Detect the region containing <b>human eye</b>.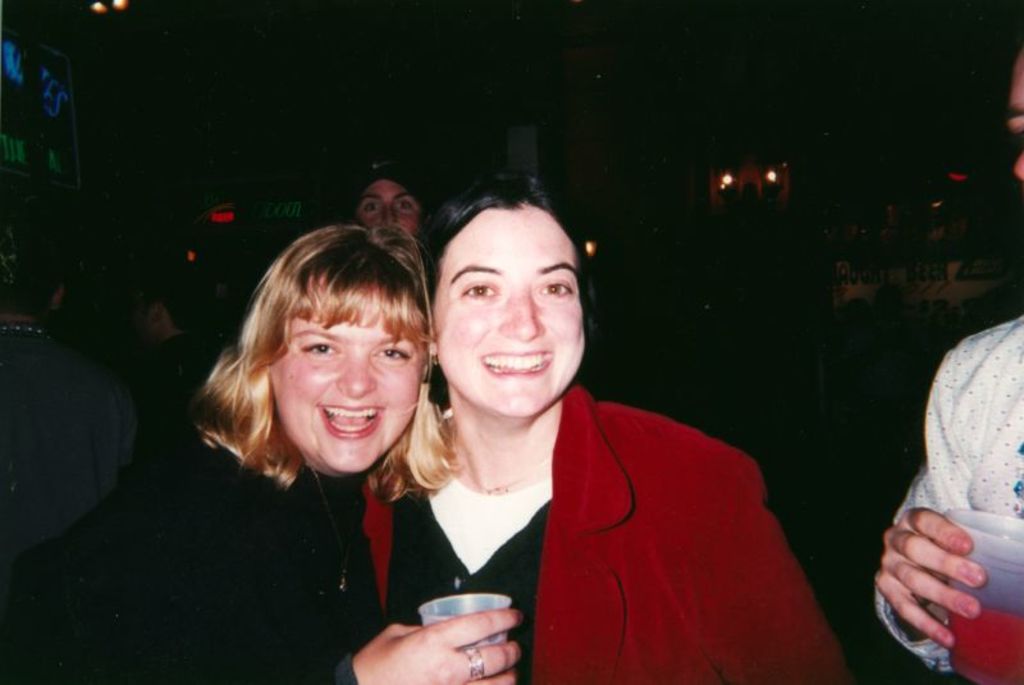
select_region(301, 337, 337, 357).
